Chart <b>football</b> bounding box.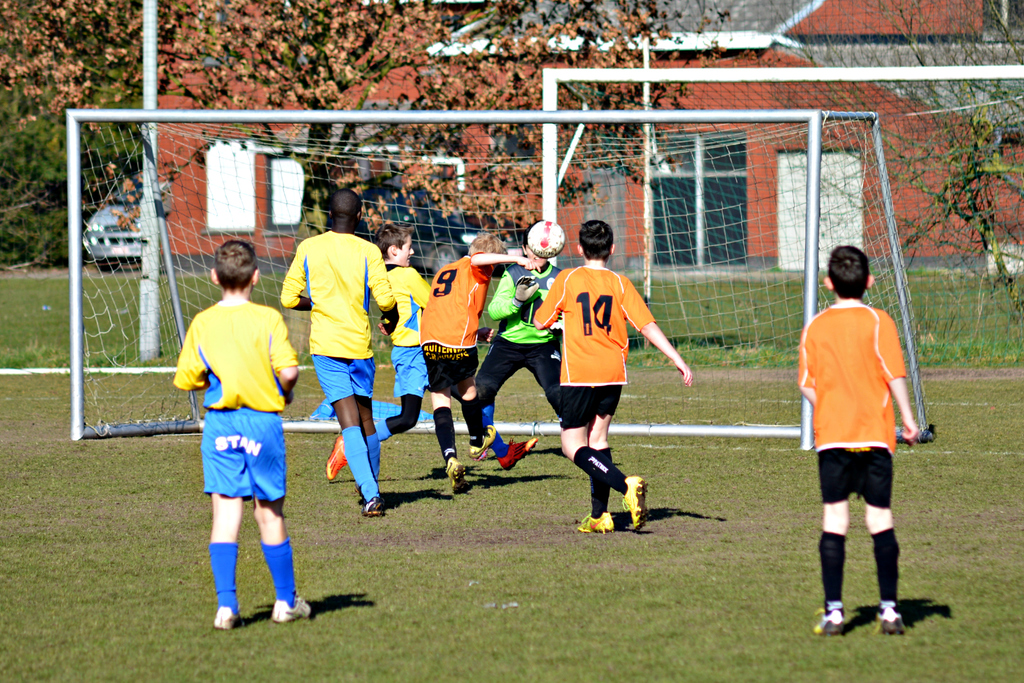
Charted: rect(528, 223, 566, 257).
